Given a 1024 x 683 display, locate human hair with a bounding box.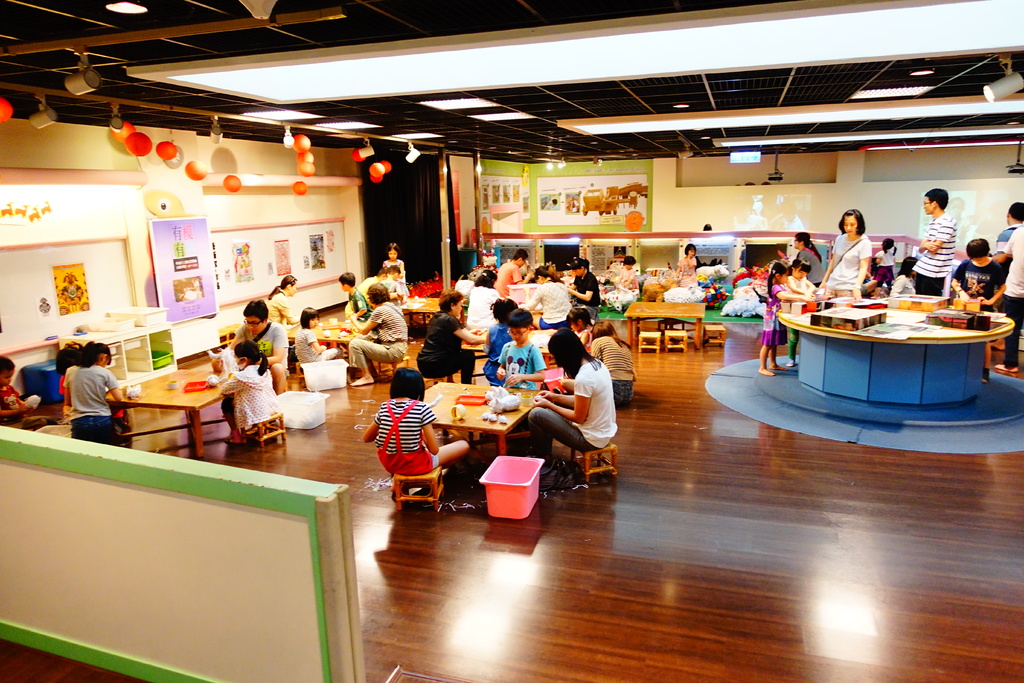
Located: x1=474 y1=269 x2=504 y2=290.
